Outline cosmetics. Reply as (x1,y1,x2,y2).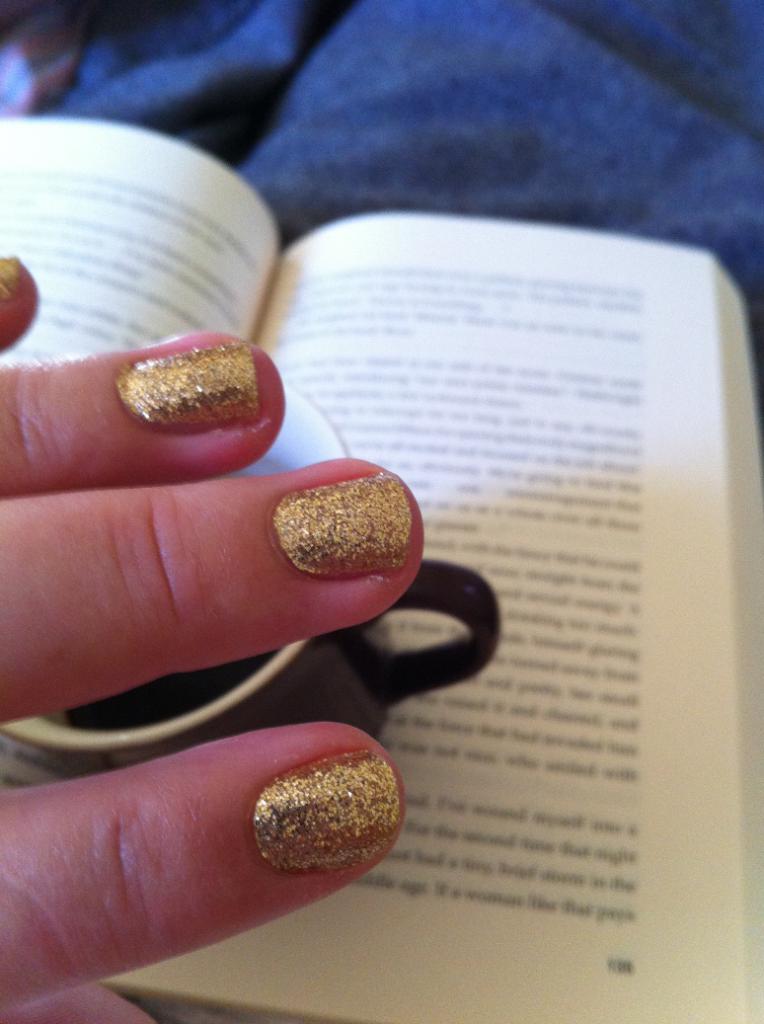
(266,462,426,577).
